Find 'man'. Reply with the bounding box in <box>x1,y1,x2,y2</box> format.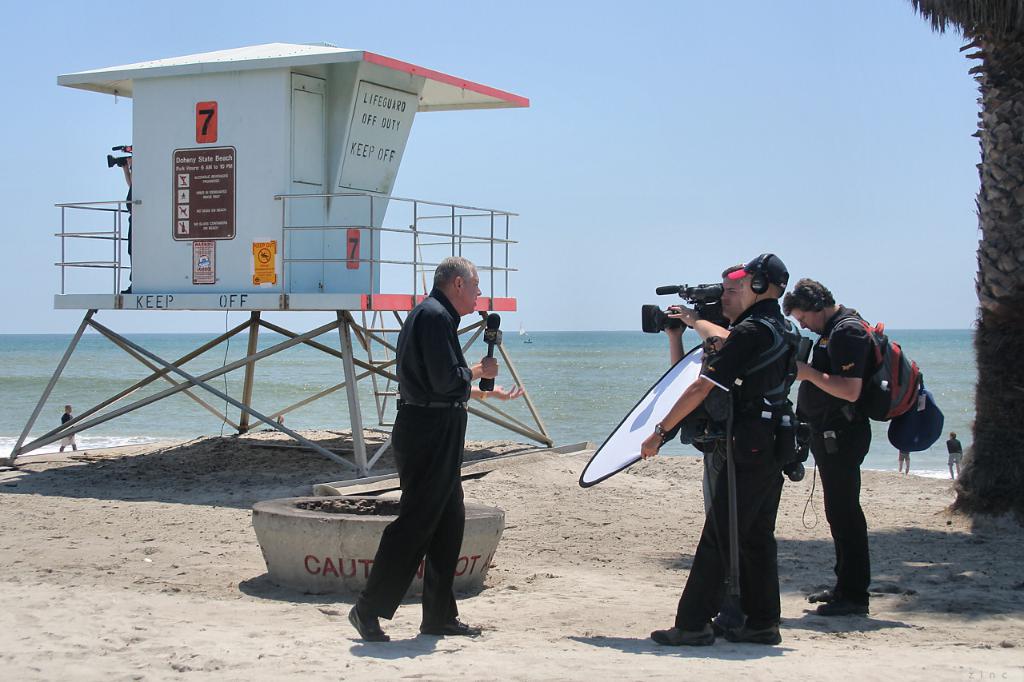
<box>650,257,790,643</box>.
